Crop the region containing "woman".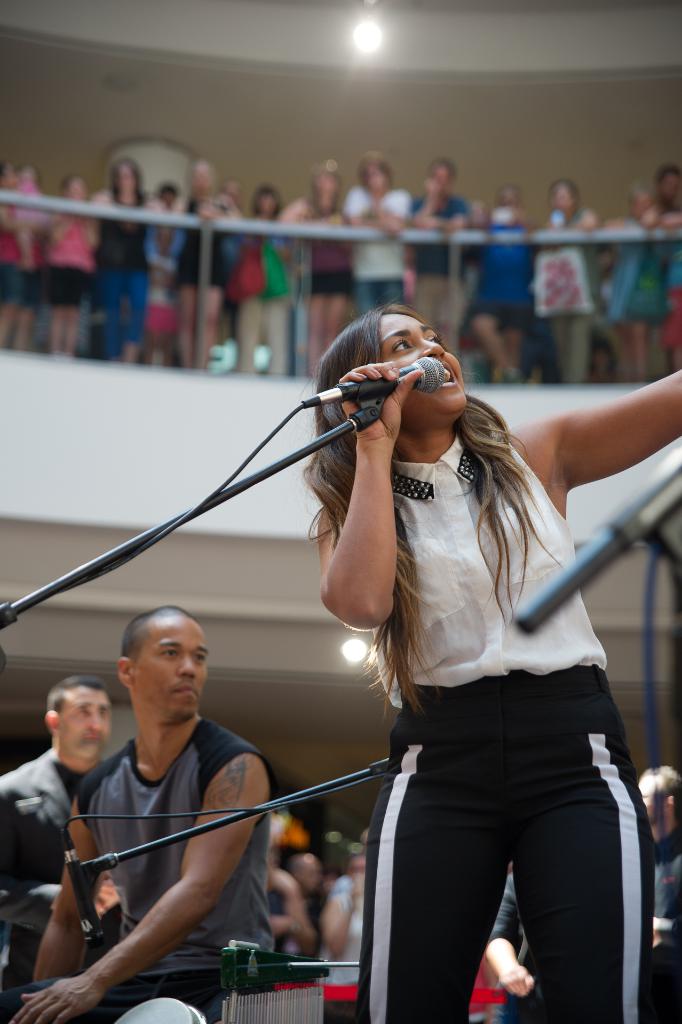
Crop region: rect(538, 179, 598, 383).
